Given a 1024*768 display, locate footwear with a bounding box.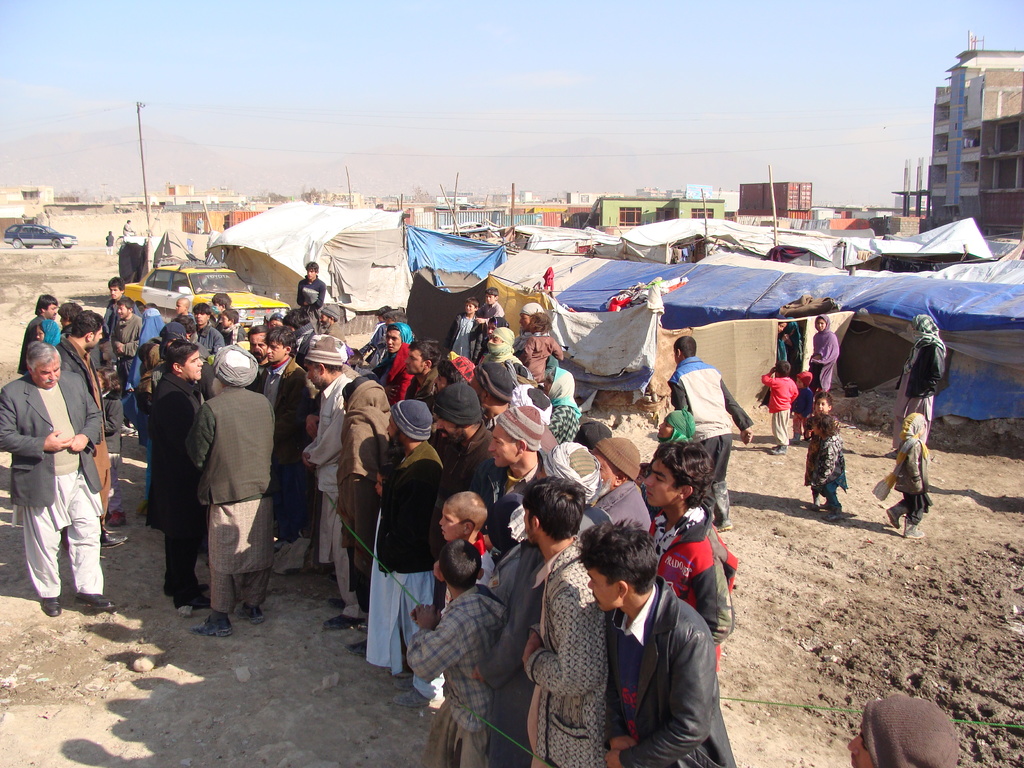
Located: Rect(107, 508, 125, 524).
